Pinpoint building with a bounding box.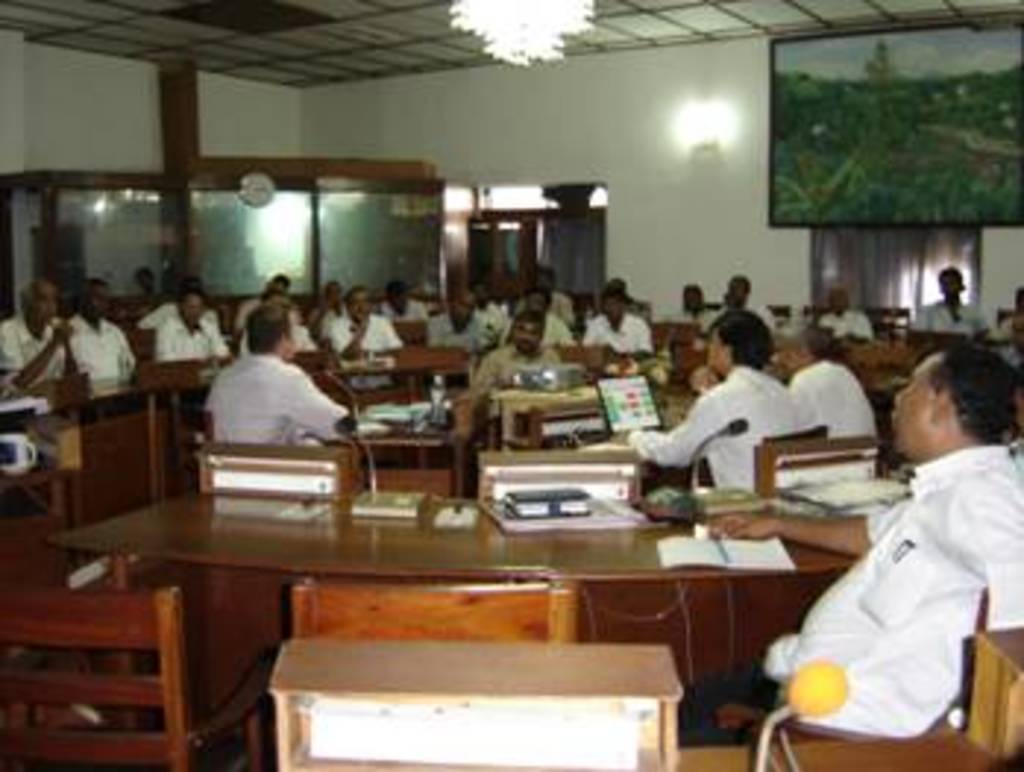
select_region(0, 0, 1021, 769).
